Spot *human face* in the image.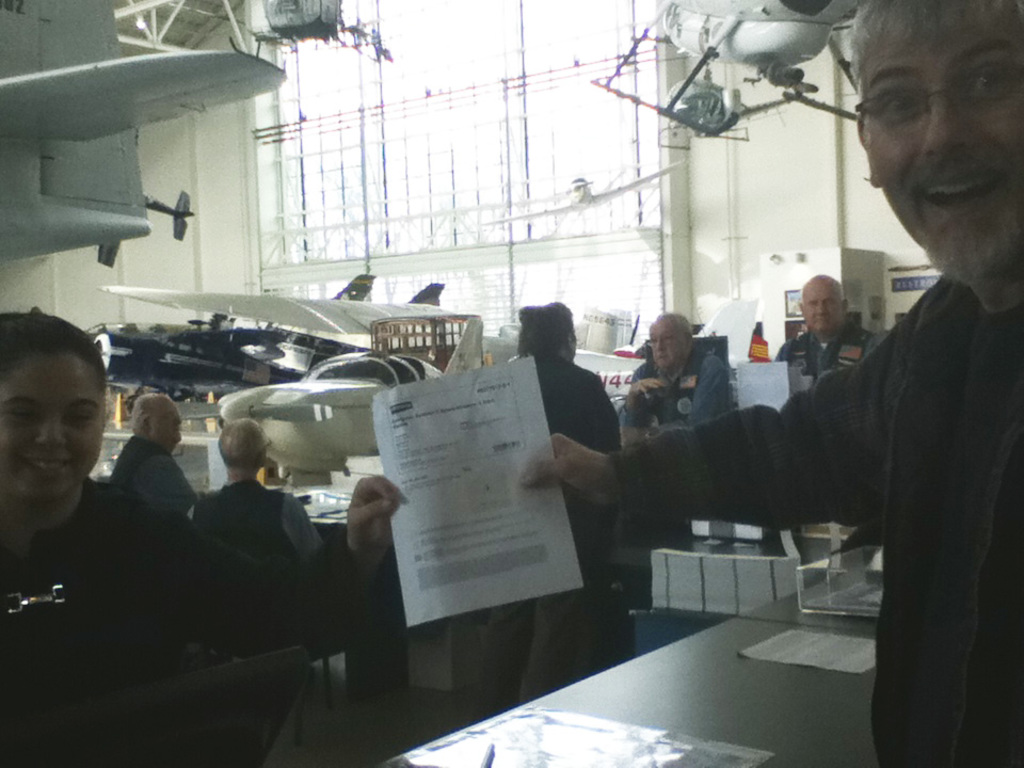
*human face* found at bbox=(651, 326, 686, 371).
